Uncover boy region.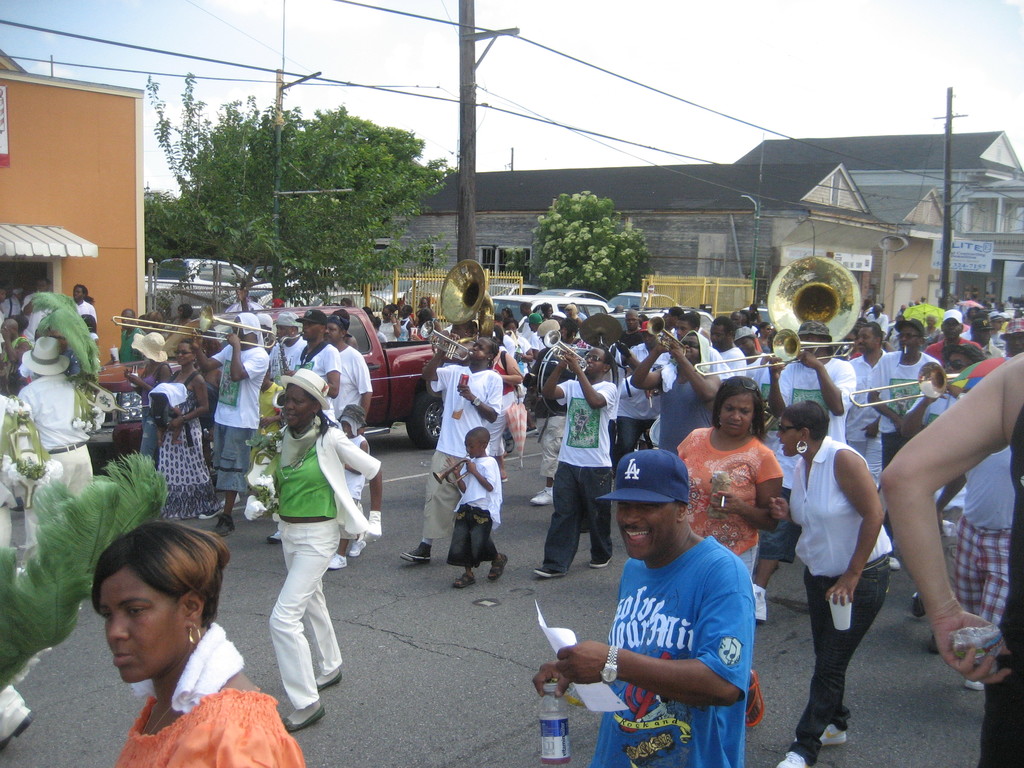
Uncovered: detection(532, 347, 614, 579).
